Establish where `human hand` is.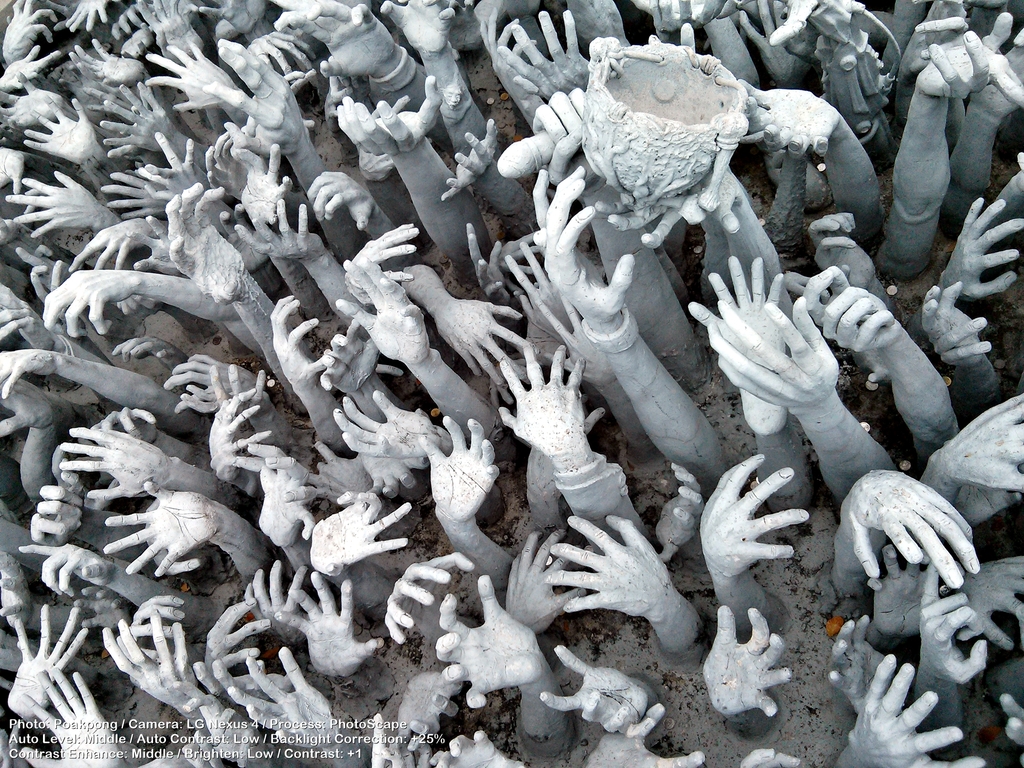
Established at rect(52, 58, 117, 111).
